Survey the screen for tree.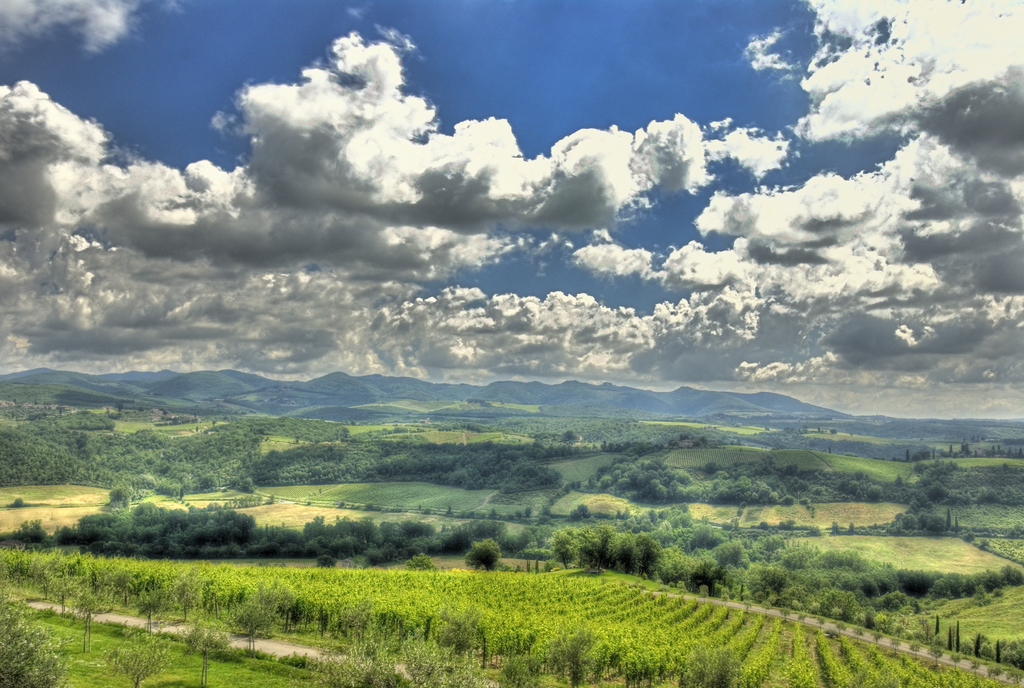
Survey found: select_region(740, 563, 790, 606).
